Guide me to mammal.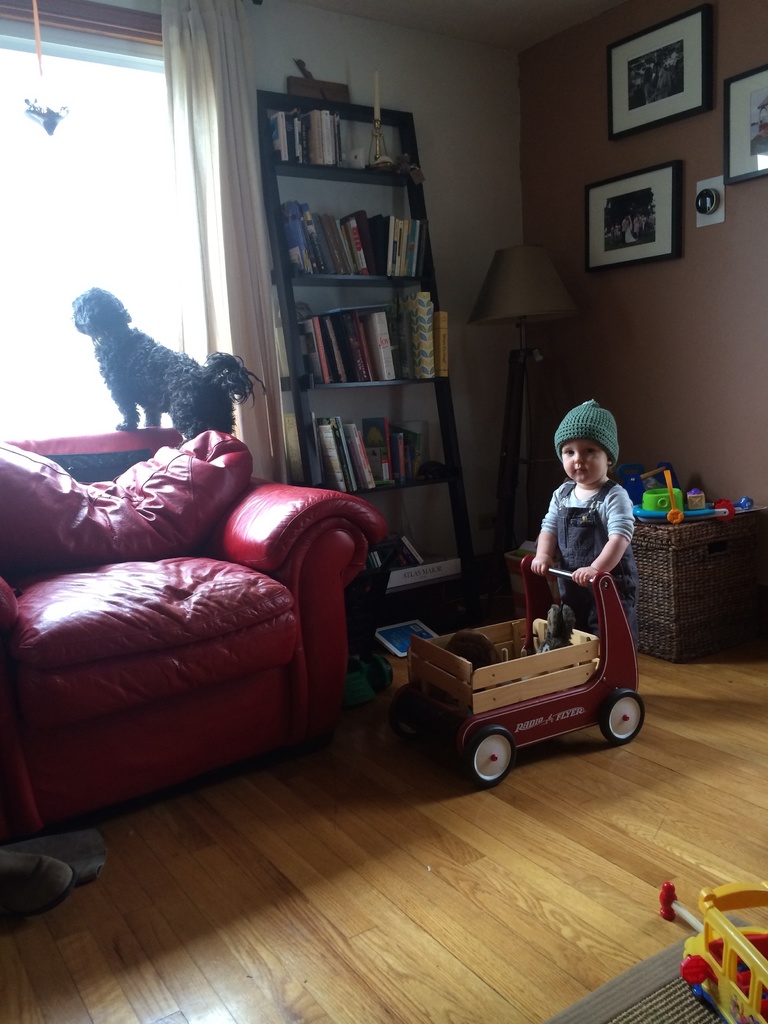
Guidance: 529,397,637,653.
